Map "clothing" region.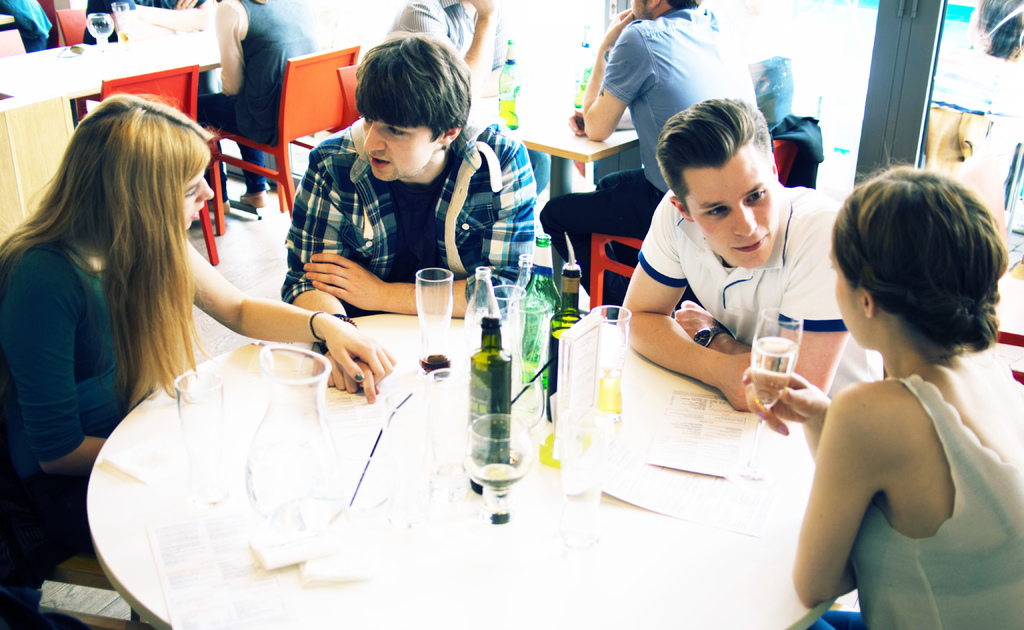
Mapped to [left=1, top=223, right=147, bottom=480].
